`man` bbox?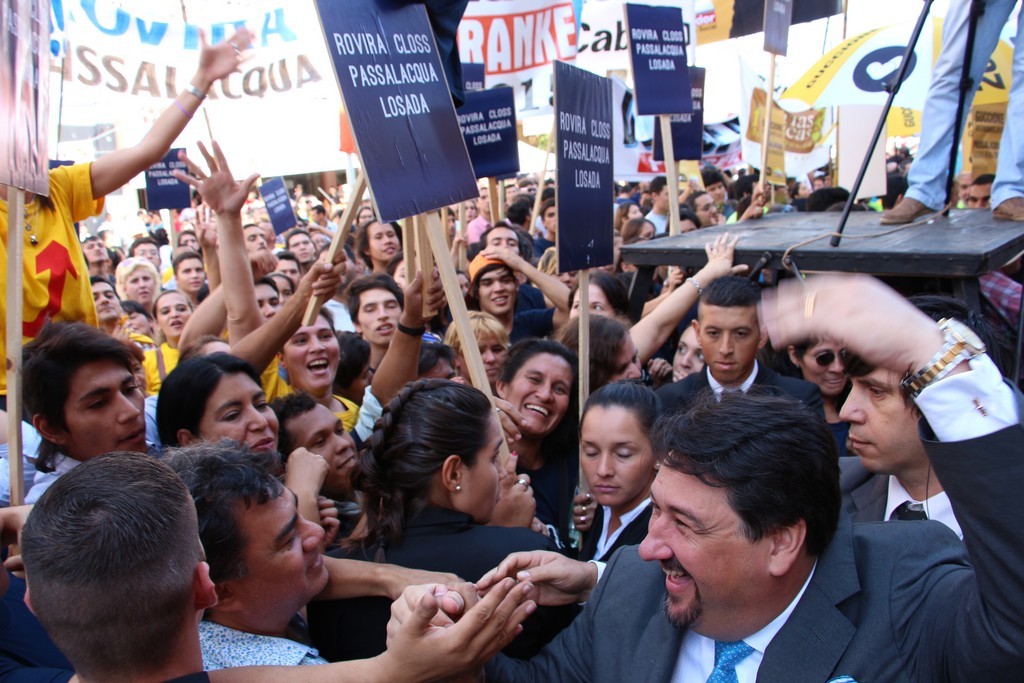
[83,235,116,282]
